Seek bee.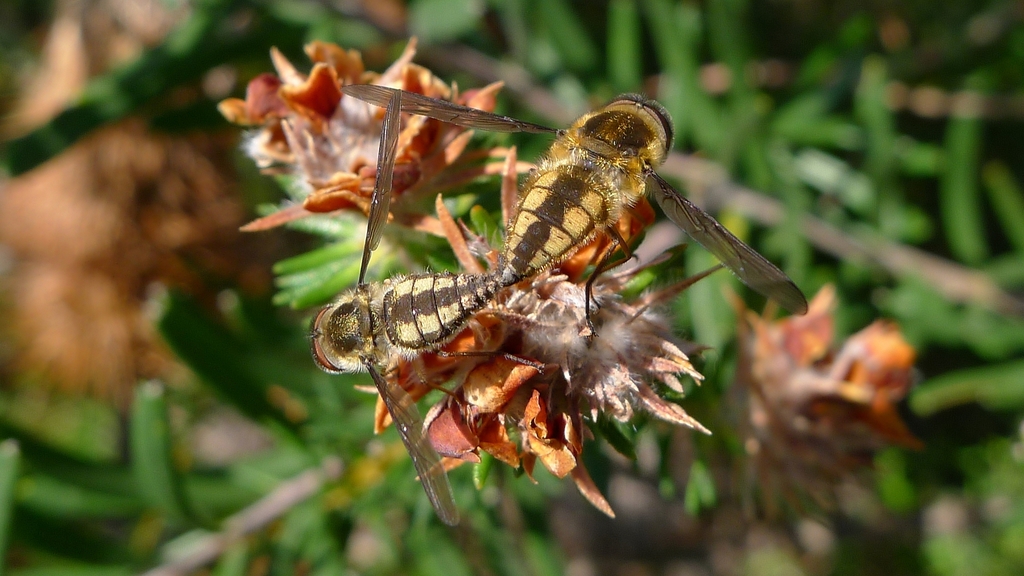
bbox(296, 82, 532, 541).
